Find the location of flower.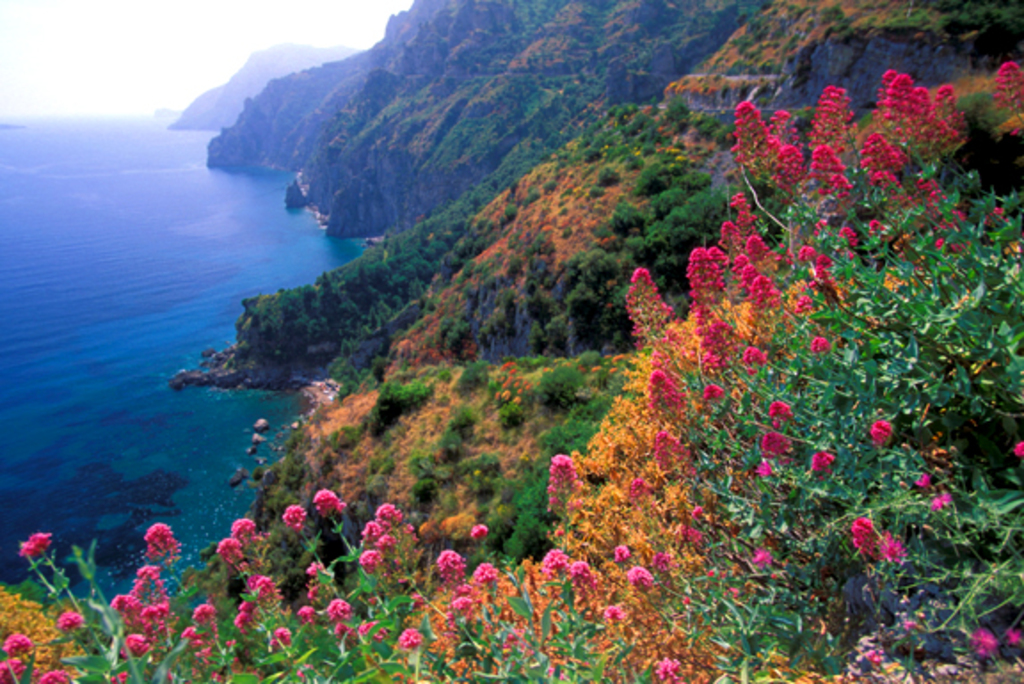
Location: [x1=868, y1=416, x2=894, y2=446].
